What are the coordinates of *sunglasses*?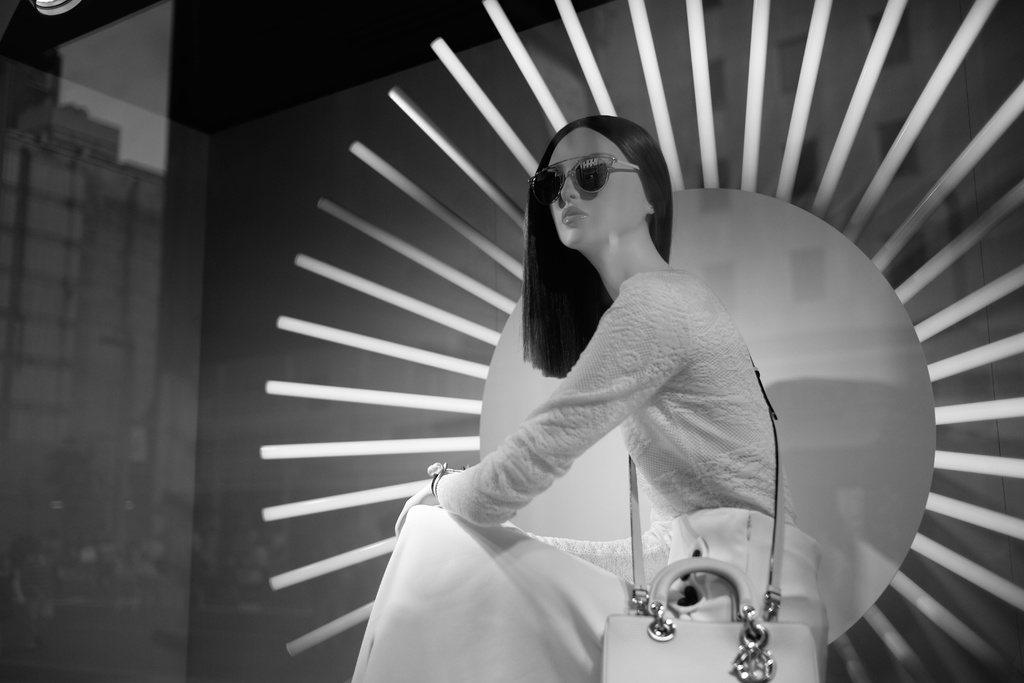
left=524, top=150, right=652, bottom=216.
